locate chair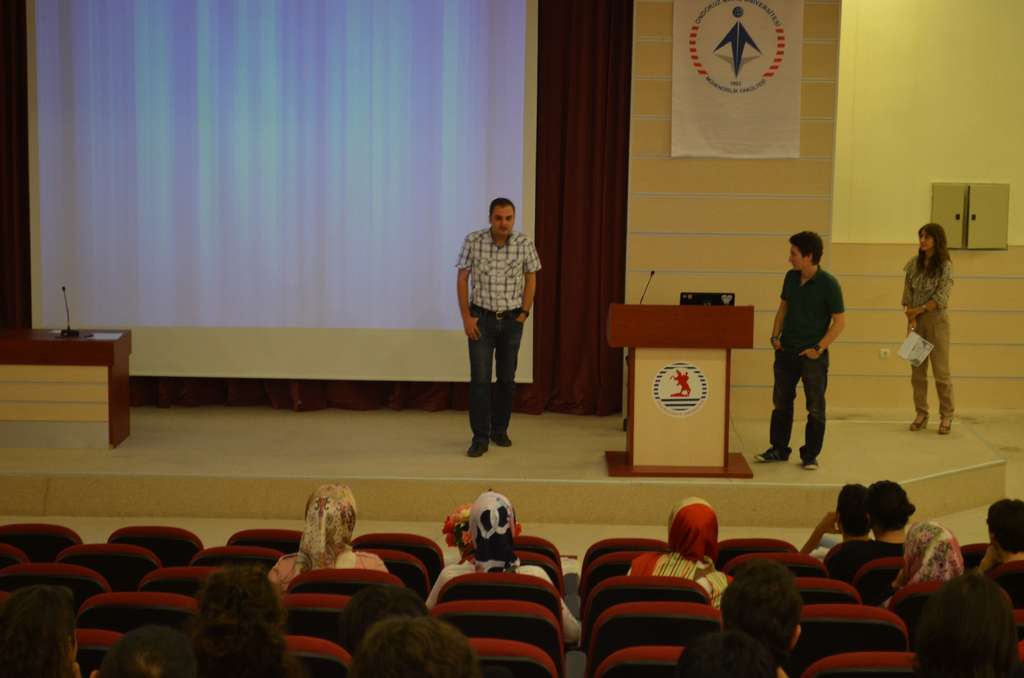
BBox(0, 519, 79, 571)
